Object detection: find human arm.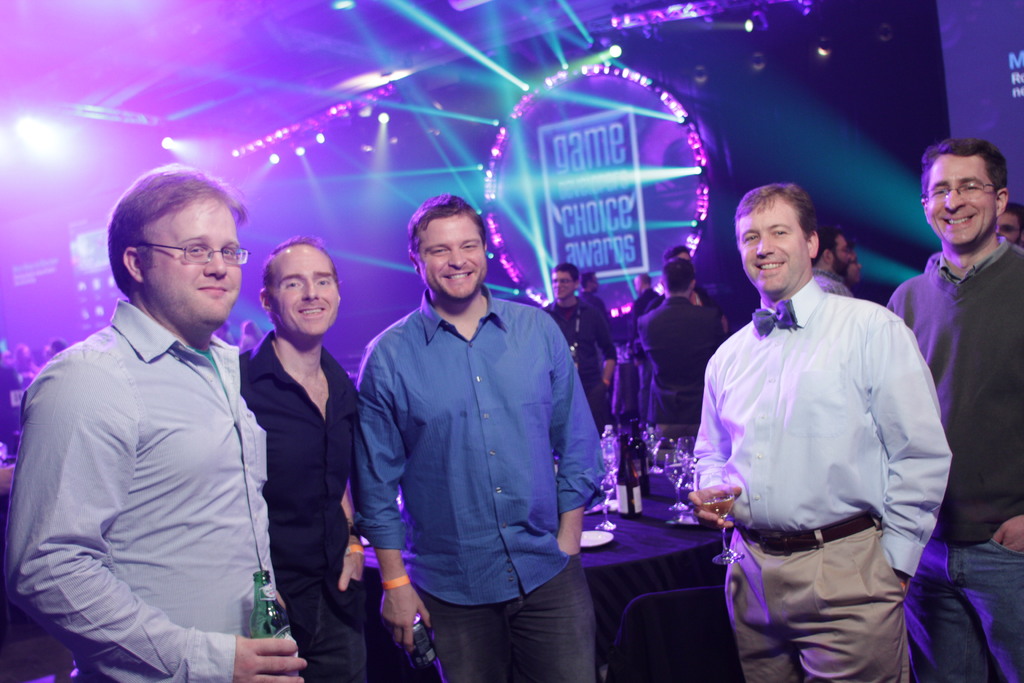
<bbox>685, 339, 746, 537</bbox>.
